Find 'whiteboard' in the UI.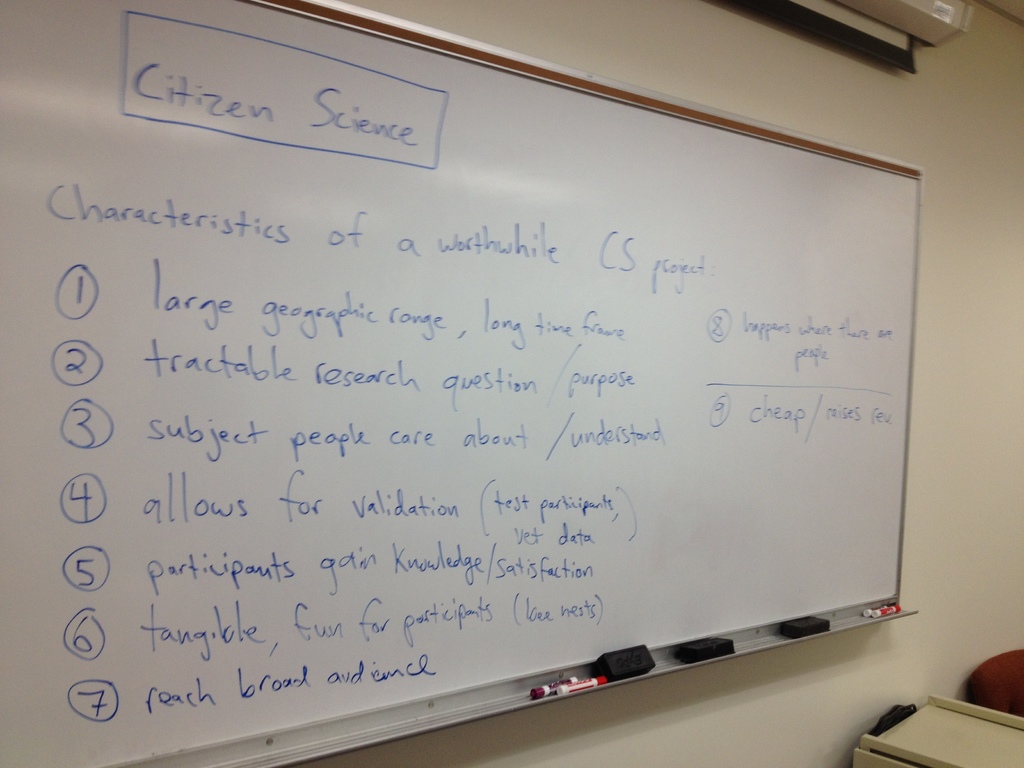
UI element at 0:0:924:767.
